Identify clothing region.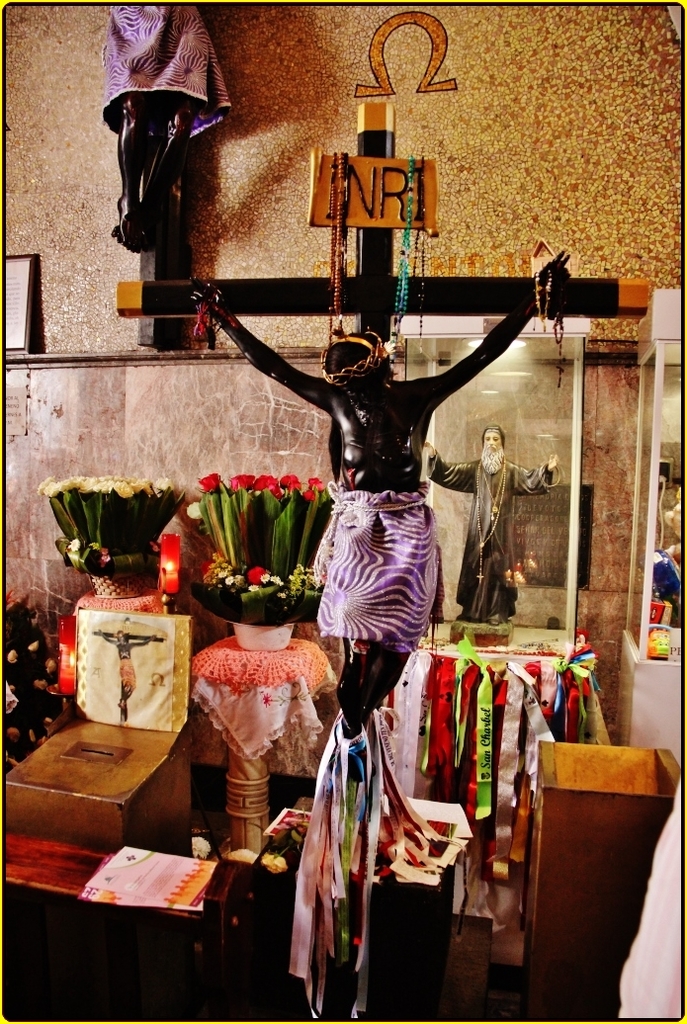
Region: <region>319, 447, 435, 648</region>.
